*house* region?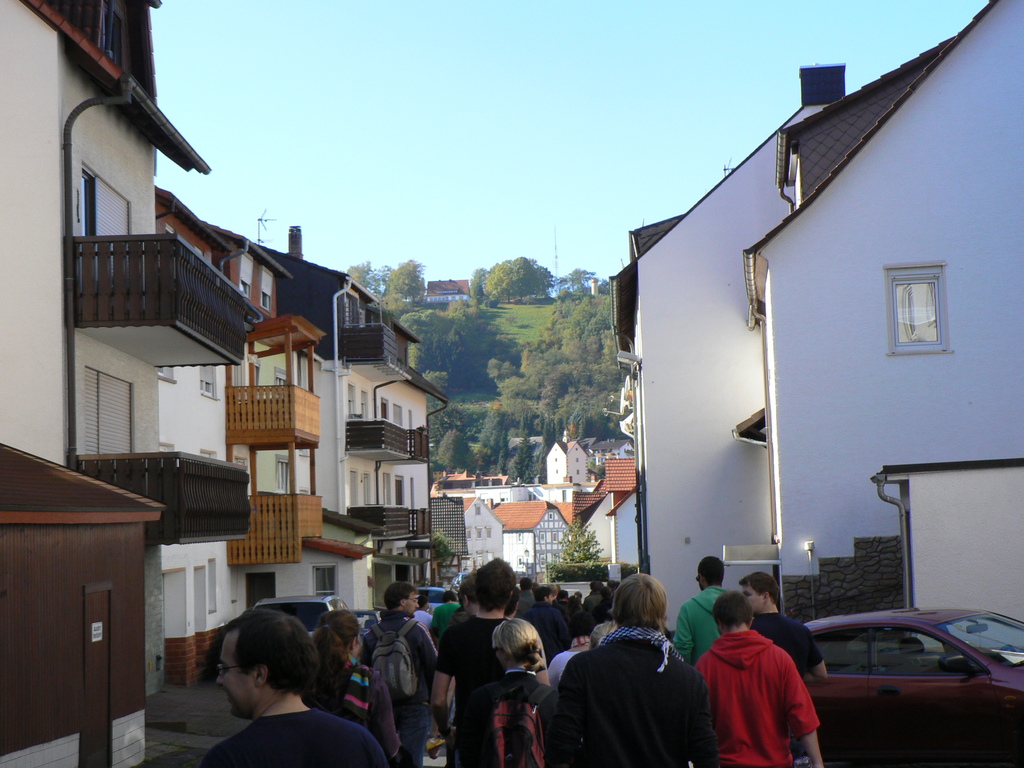
[617, 0, 1018, 612]
